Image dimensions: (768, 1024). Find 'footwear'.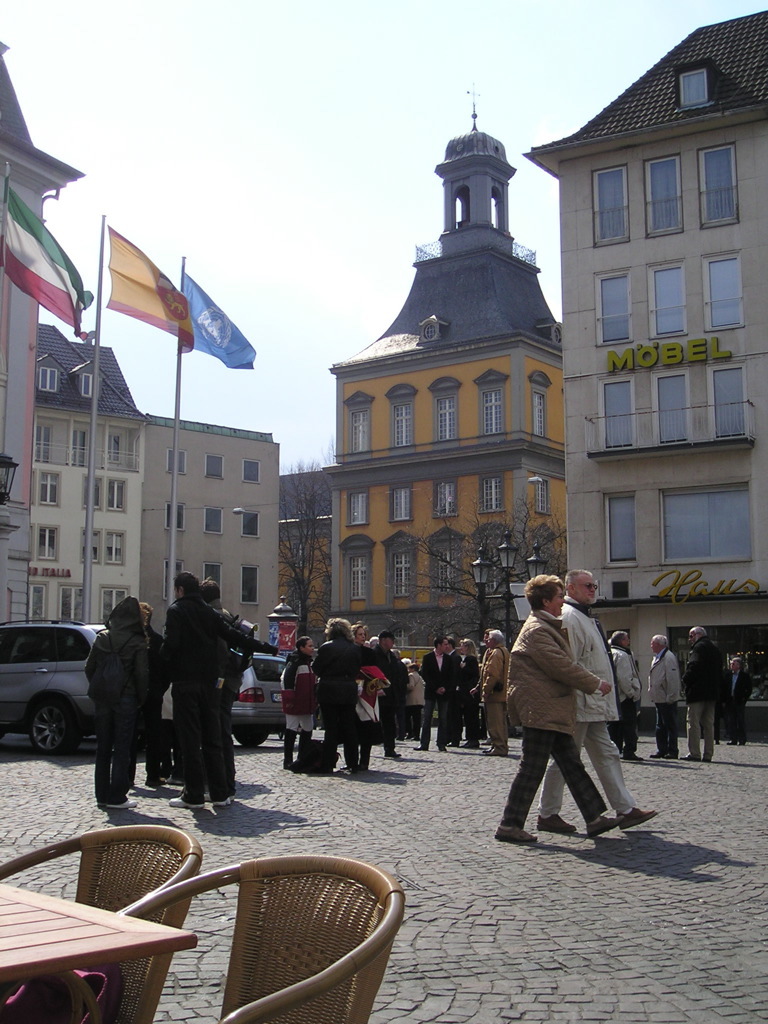
[587,816,607,836].
